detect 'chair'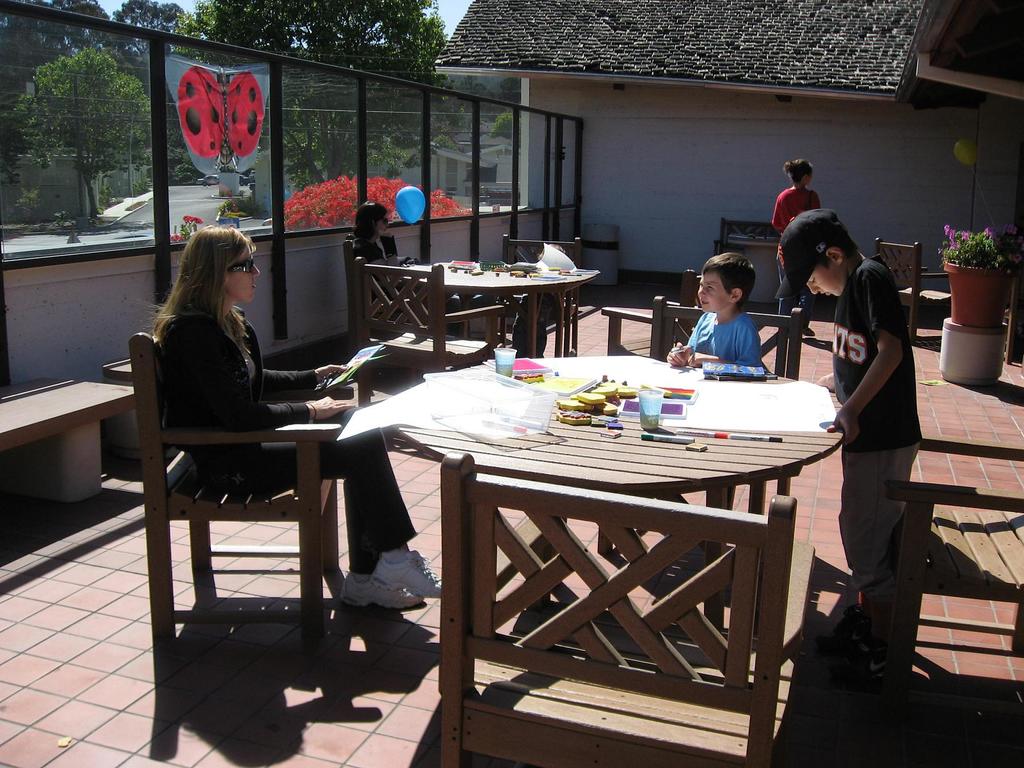
select_region(493, 233, 577, 360)
